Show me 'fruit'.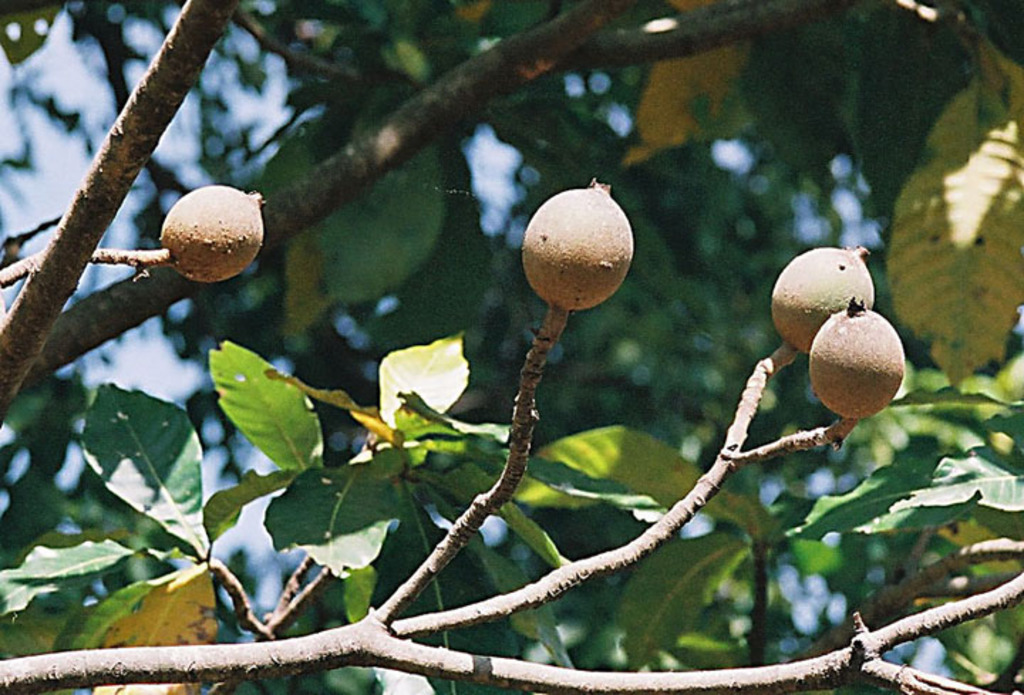
'fruit' is here: 521:179:636:313.
